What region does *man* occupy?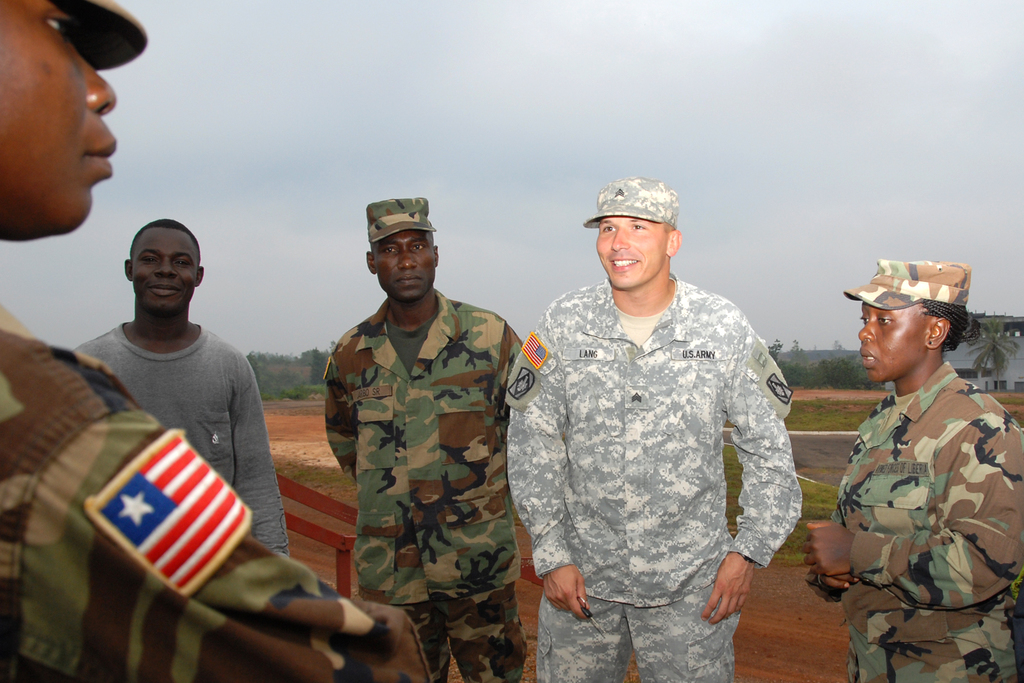
(x1=504, y1=171, x2=810, y2=682).
